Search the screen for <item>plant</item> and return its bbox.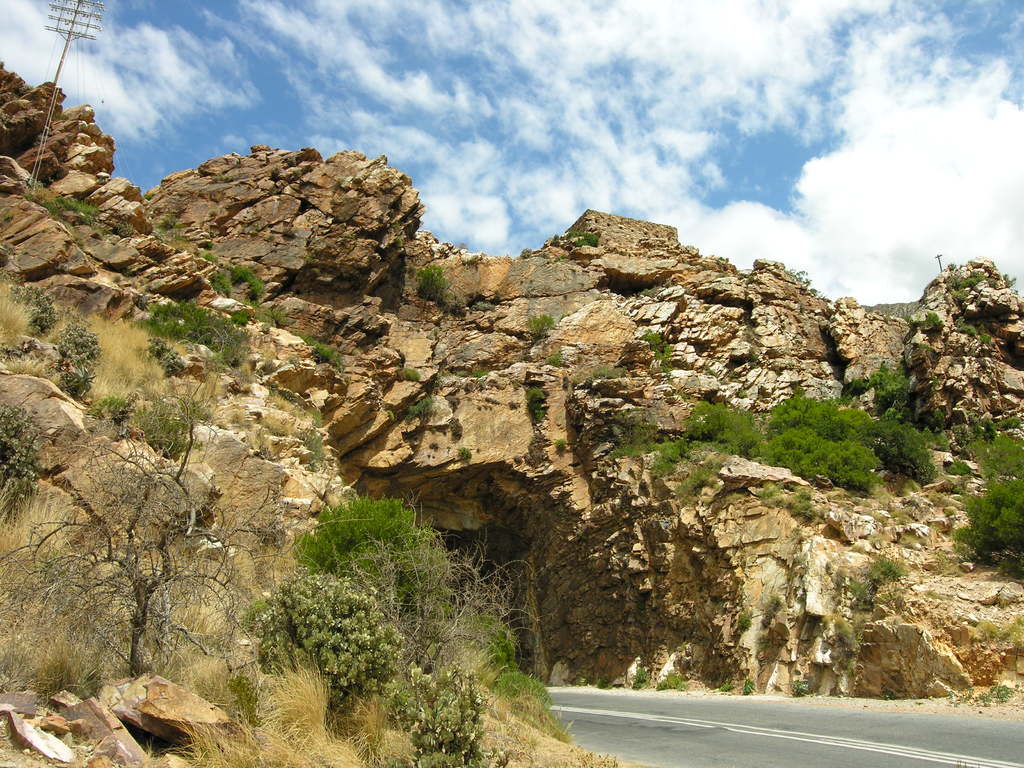
Found: bbox(733, 271, 755, 282).
